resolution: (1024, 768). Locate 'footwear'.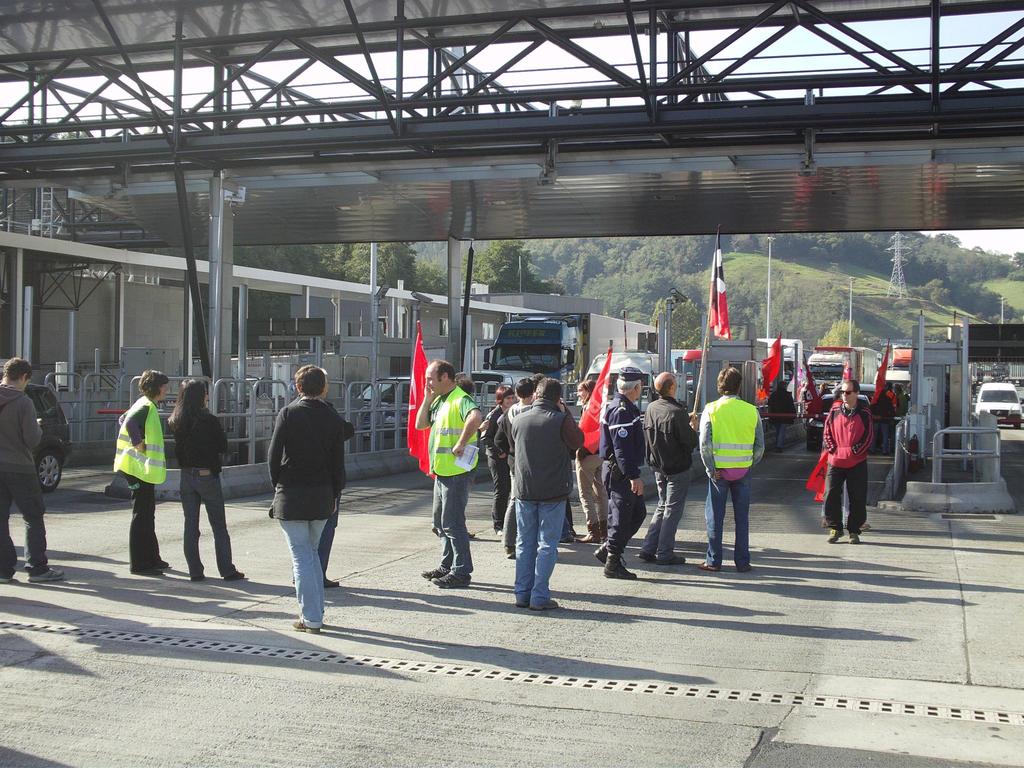
(596, 521, 607, 540).
